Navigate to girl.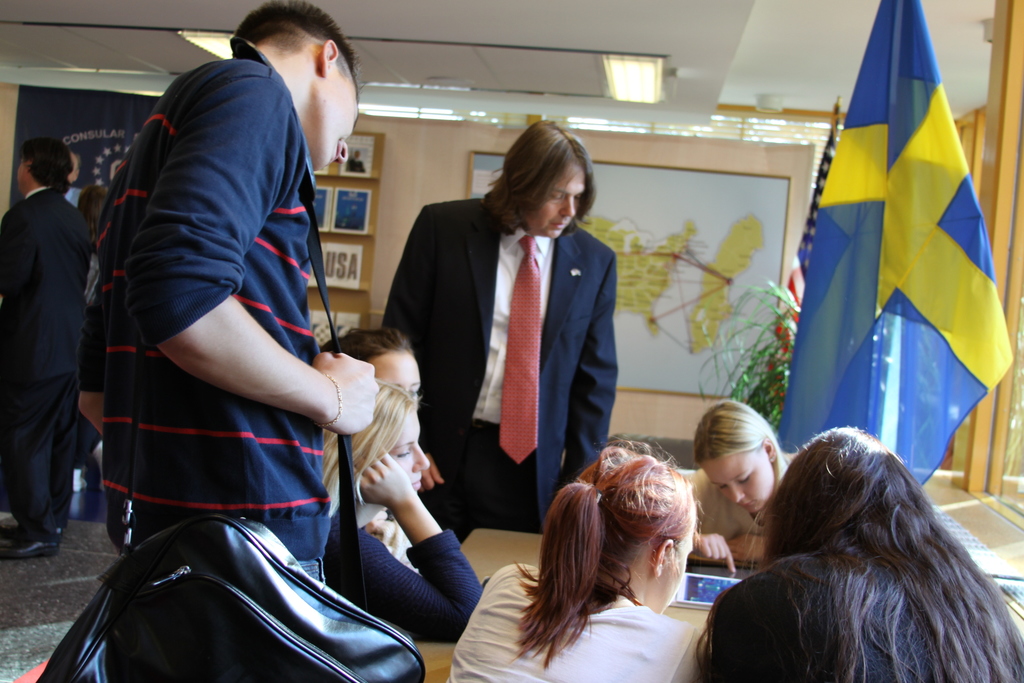
Navigation target: left=323, top=375, right=483, bottom=643.
